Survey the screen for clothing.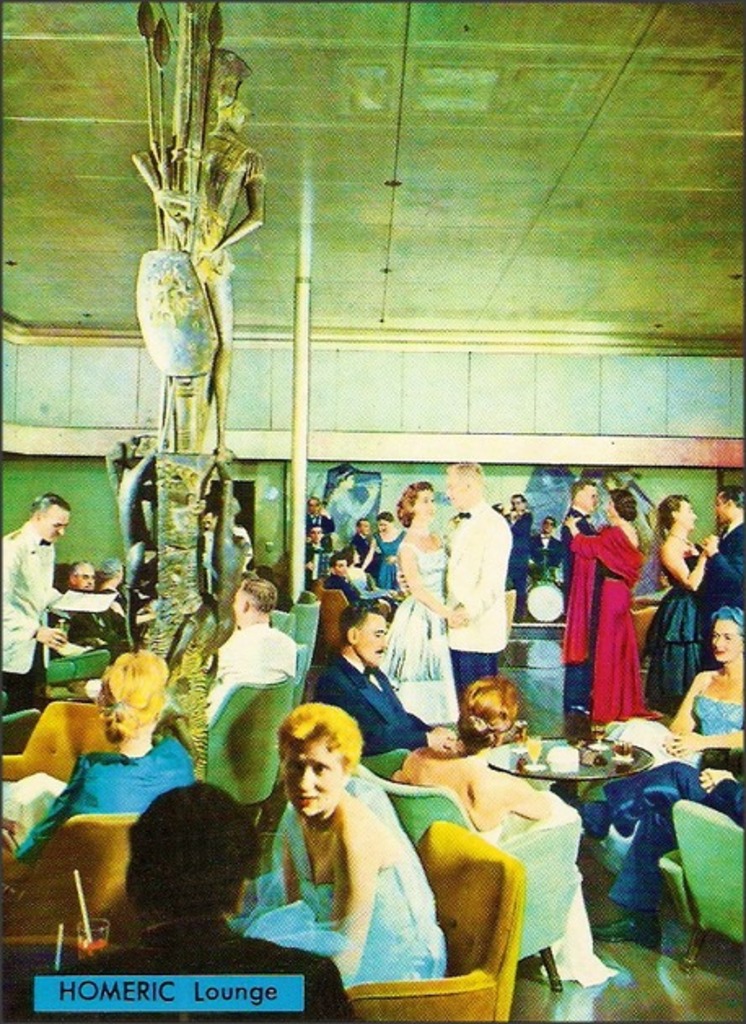
Survey found: [left=18, top=729, right=199, bottom=860].
